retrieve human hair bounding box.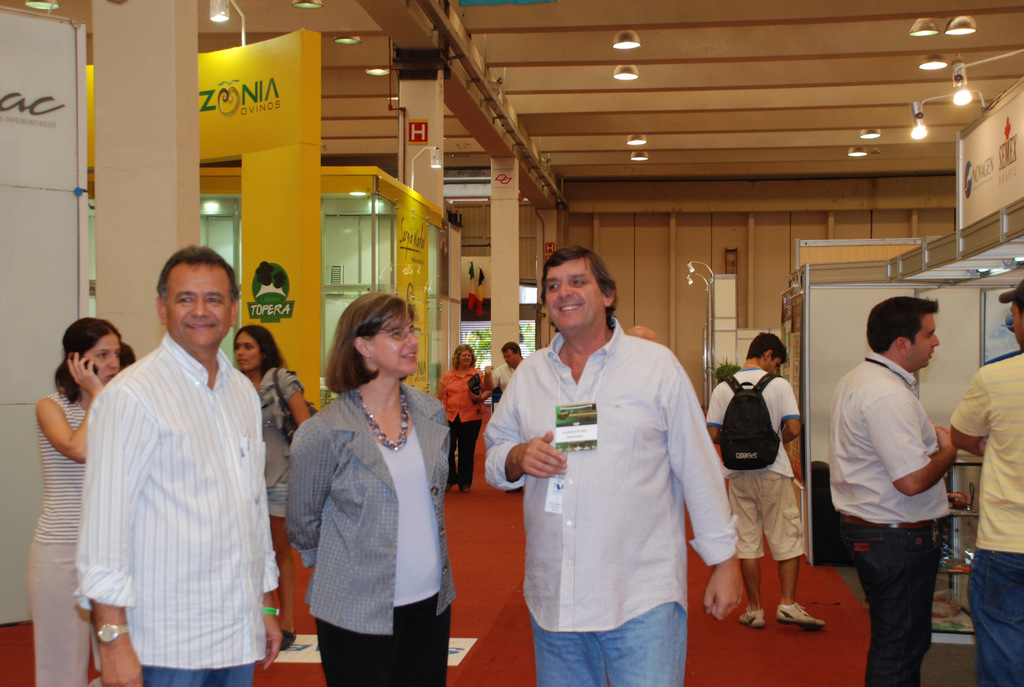
Bounding box: x1=500 y1=339 x2=519 y2=351.
